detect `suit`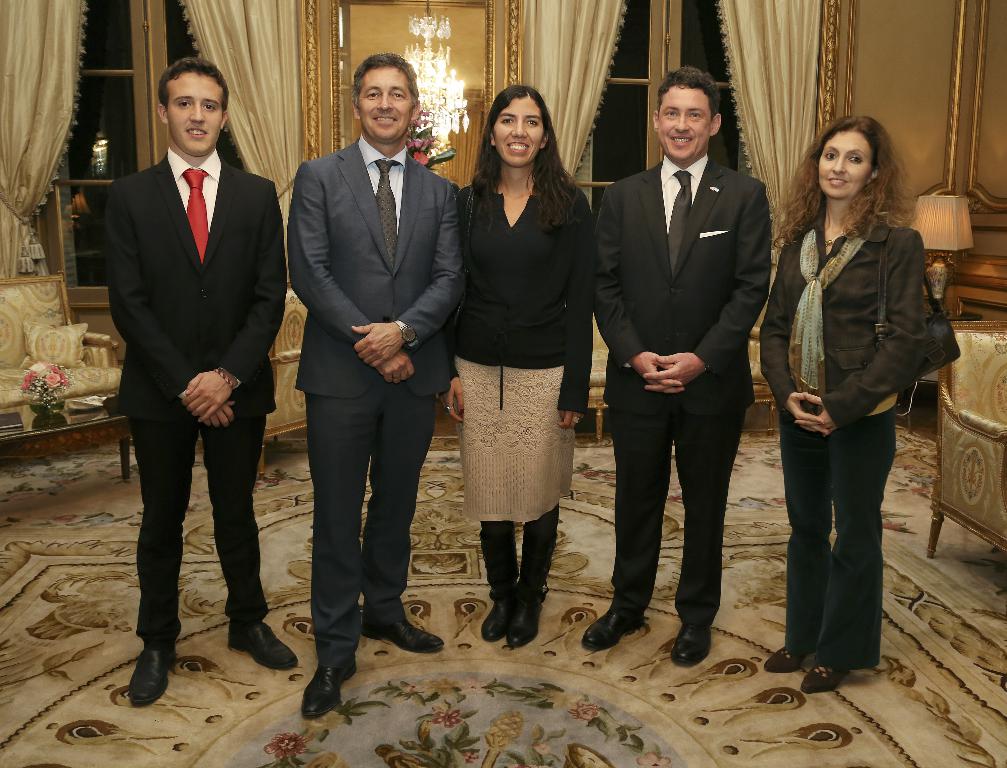
(104, 151, 288, 652)
